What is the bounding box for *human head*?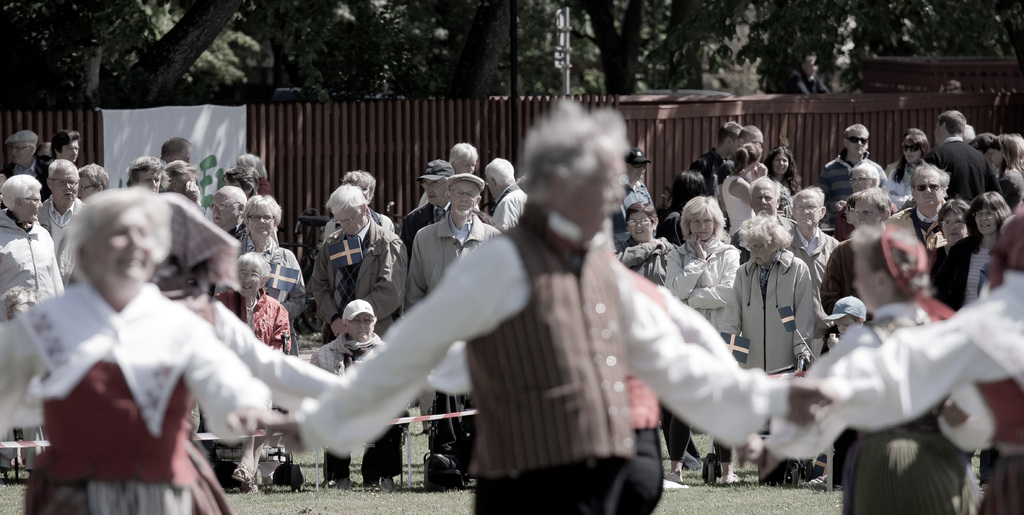
x1=166, y1=163, x2=202, y2=199.
